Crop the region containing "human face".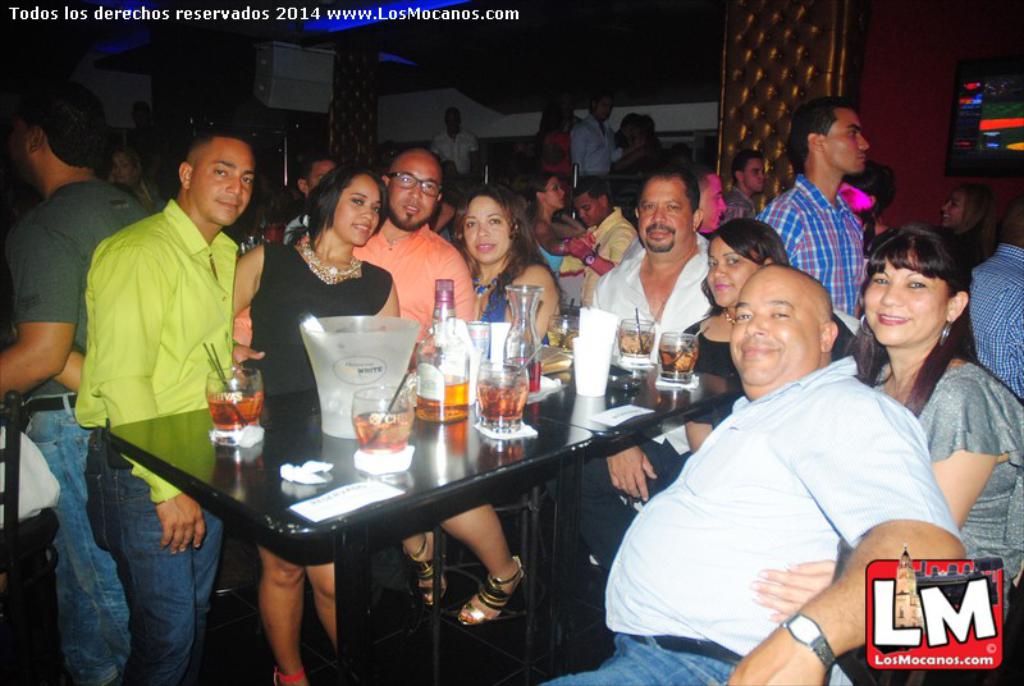
Crop region: (x1=942, y1=193, x2=960, y2=221).
